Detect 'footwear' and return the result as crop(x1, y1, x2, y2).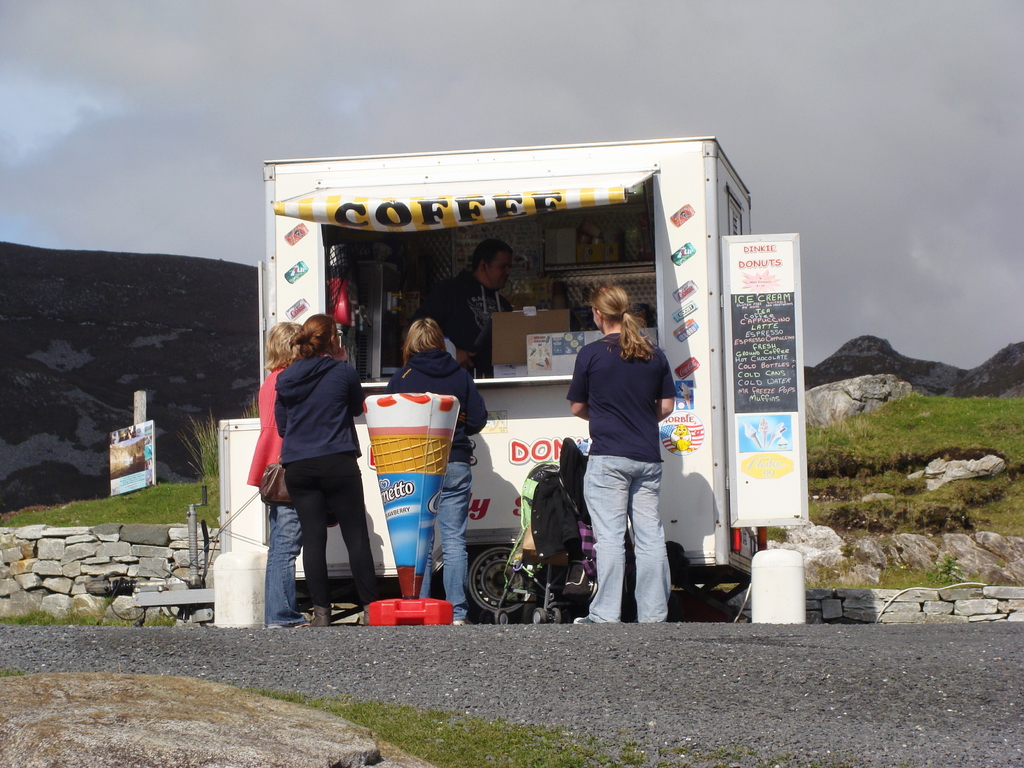
crop(451, 618, 474, 627).
